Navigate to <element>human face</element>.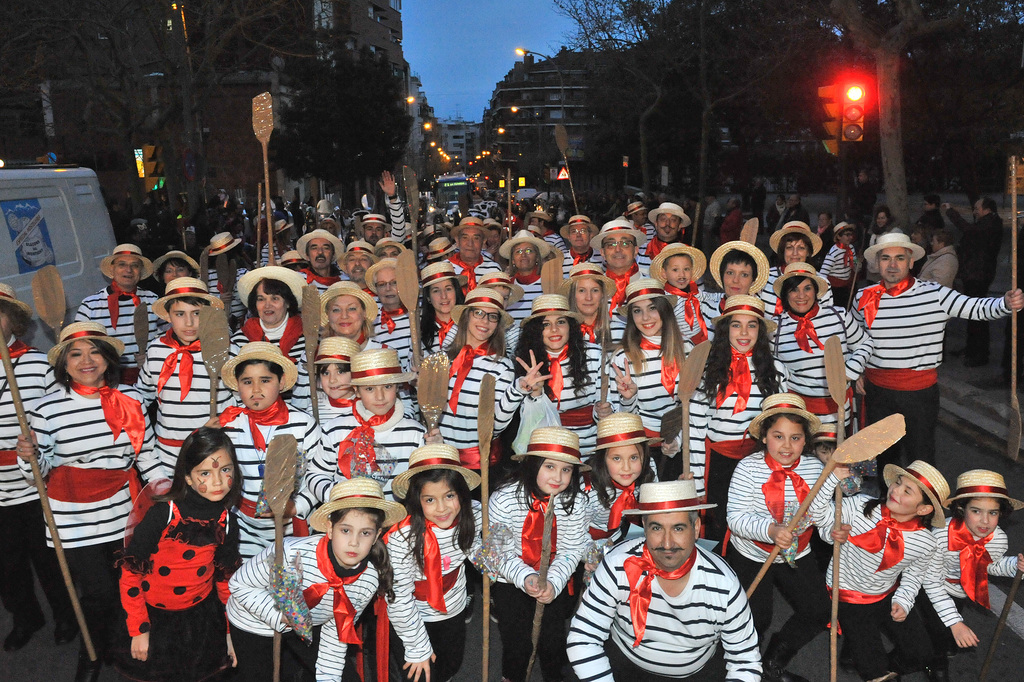
Navigation target: [x1=635, y1=301, x2=655, y2=331].
